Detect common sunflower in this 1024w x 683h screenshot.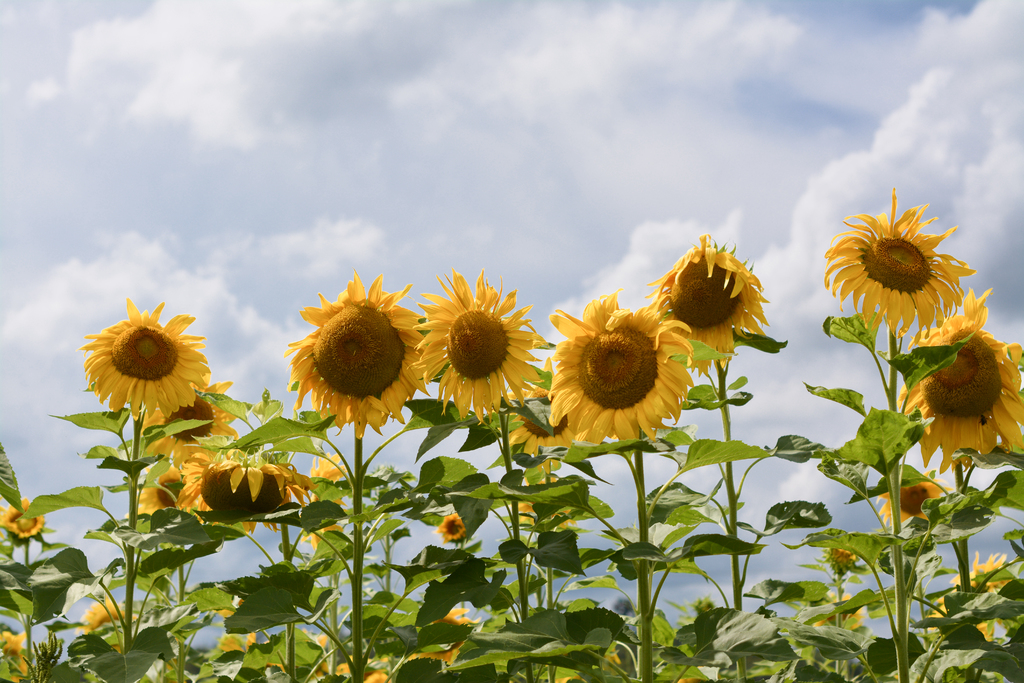
Detection: 289/272/430/440.
